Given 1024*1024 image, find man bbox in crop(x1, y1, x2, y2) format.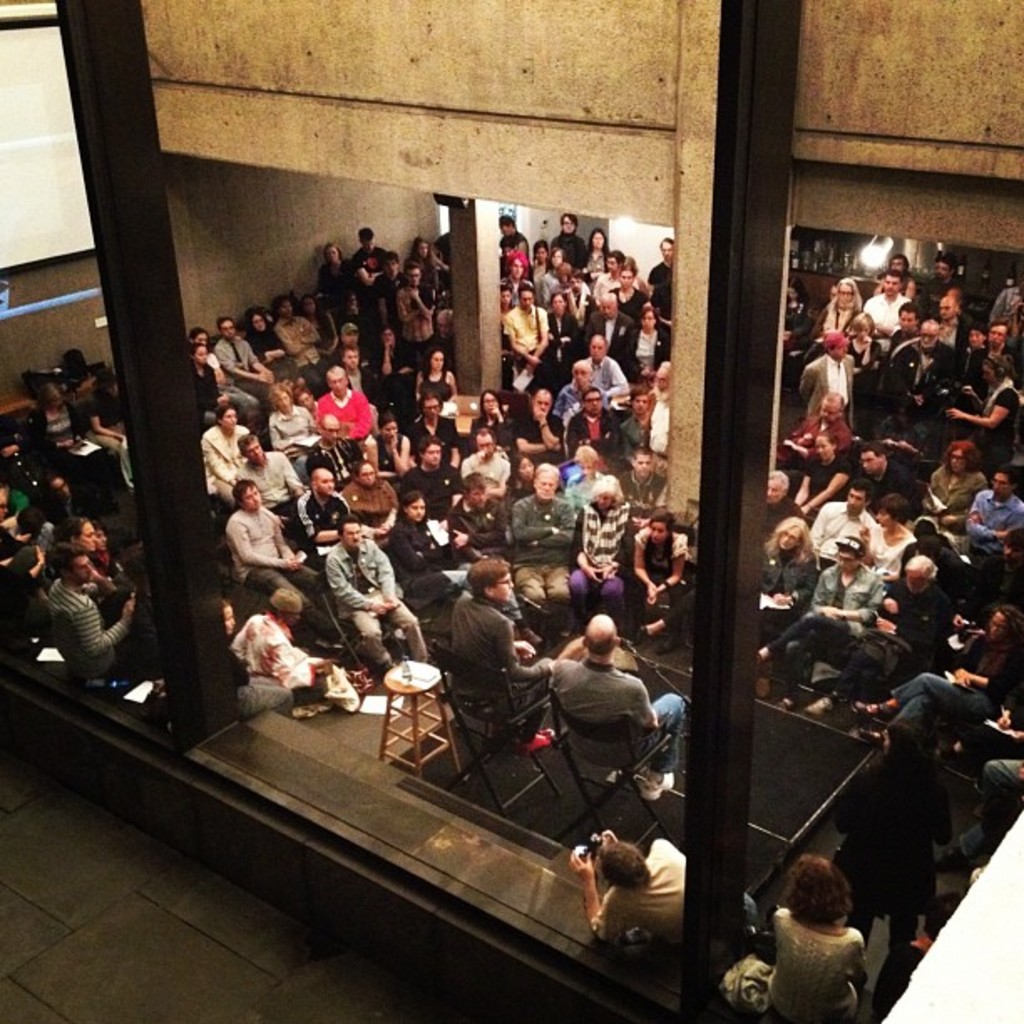
crop(801, 552, 950, 713).
